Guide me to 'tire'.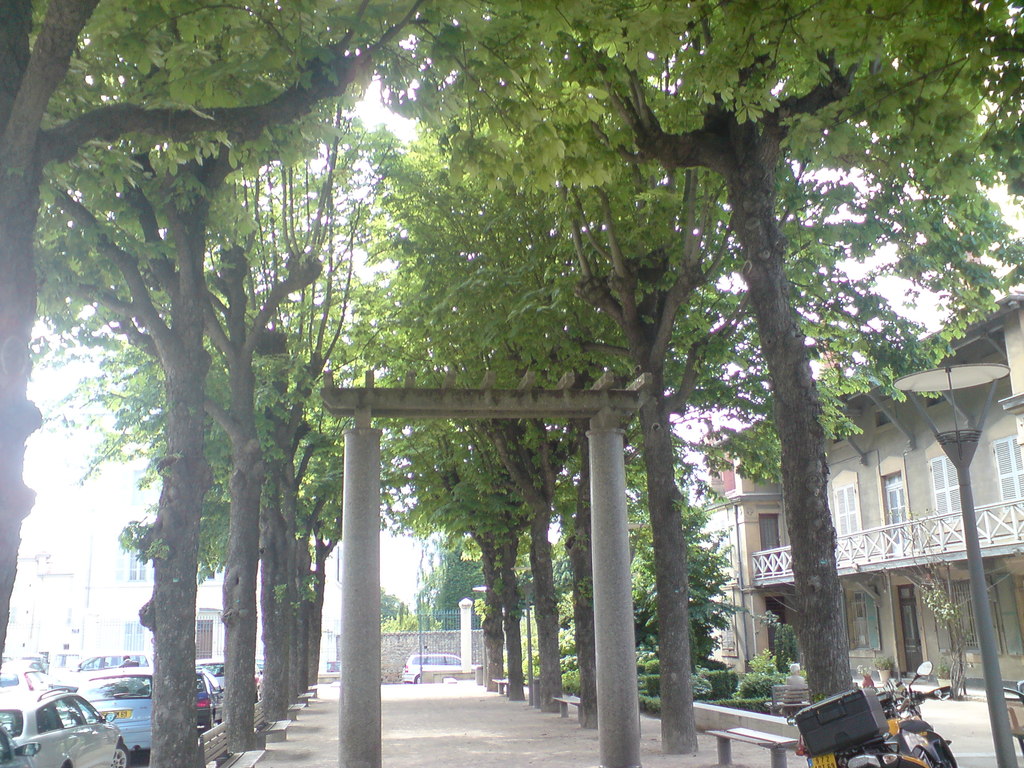
Guidance: [x1=115, y1=744, x2=132, y2=767].
